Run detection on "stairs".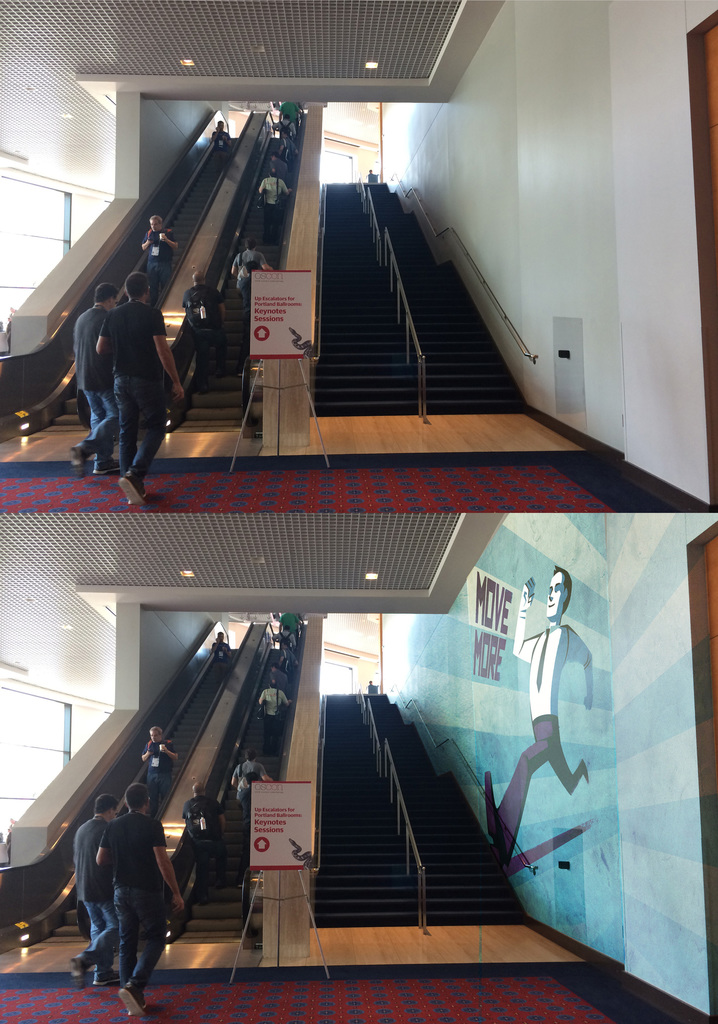
Result: [x1=58, y1=140, x2=236, y2=427].
